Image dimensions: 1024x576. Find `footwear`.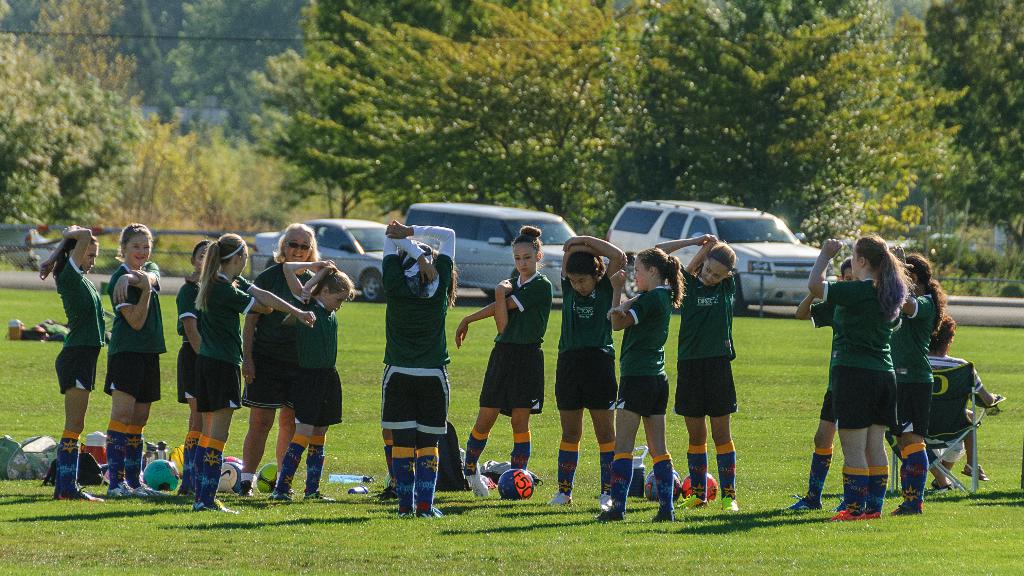
locate(786, 488, 819, 509).
